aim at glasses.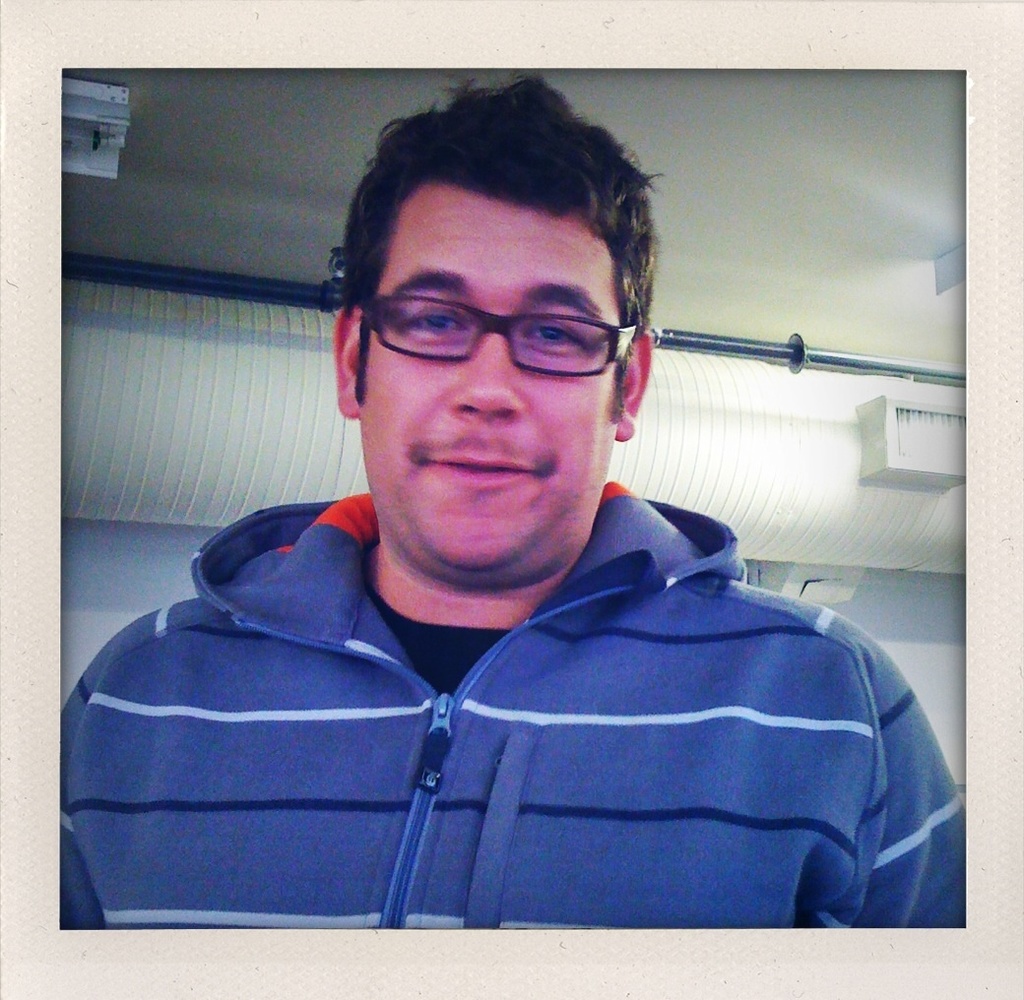
Aimed at <bbox>343, 281, 649, 399</bbox>.
